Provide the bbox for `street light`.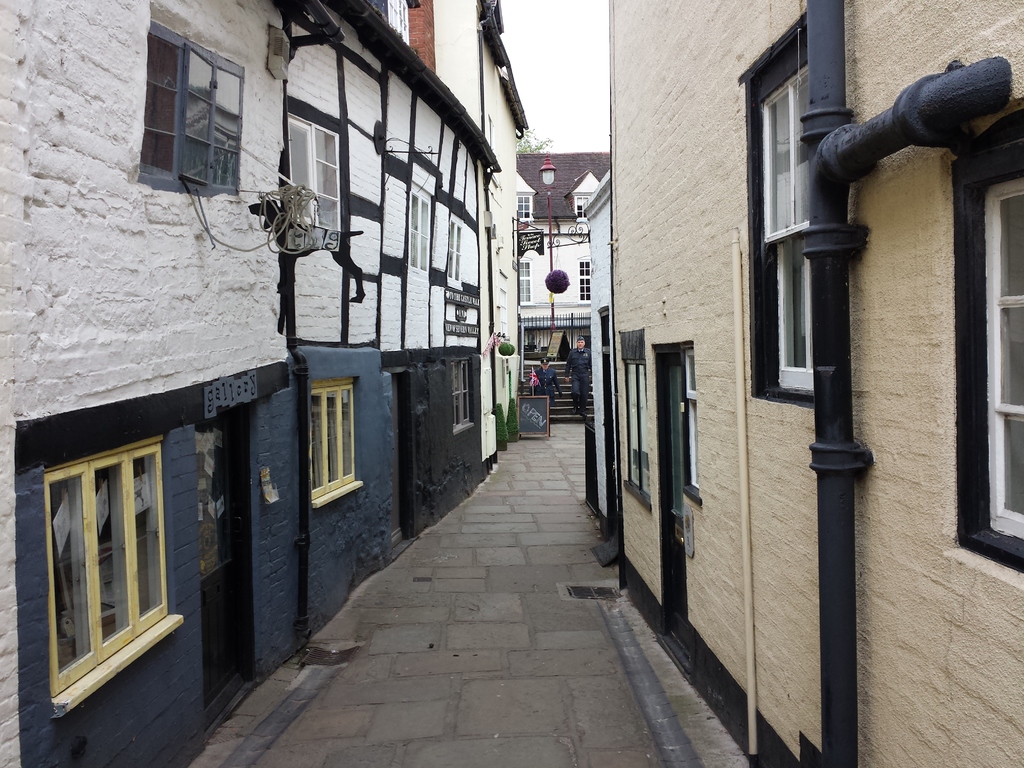
(540, 143, 555, 331).
